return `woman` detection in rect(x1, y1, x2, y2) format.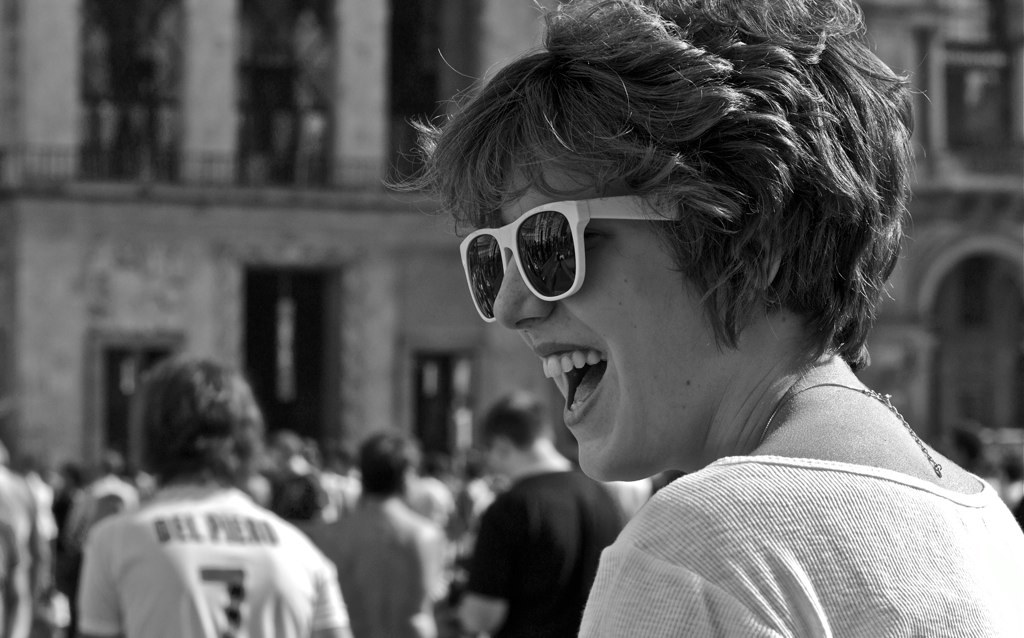
rect(388, 0, 975, 628).
